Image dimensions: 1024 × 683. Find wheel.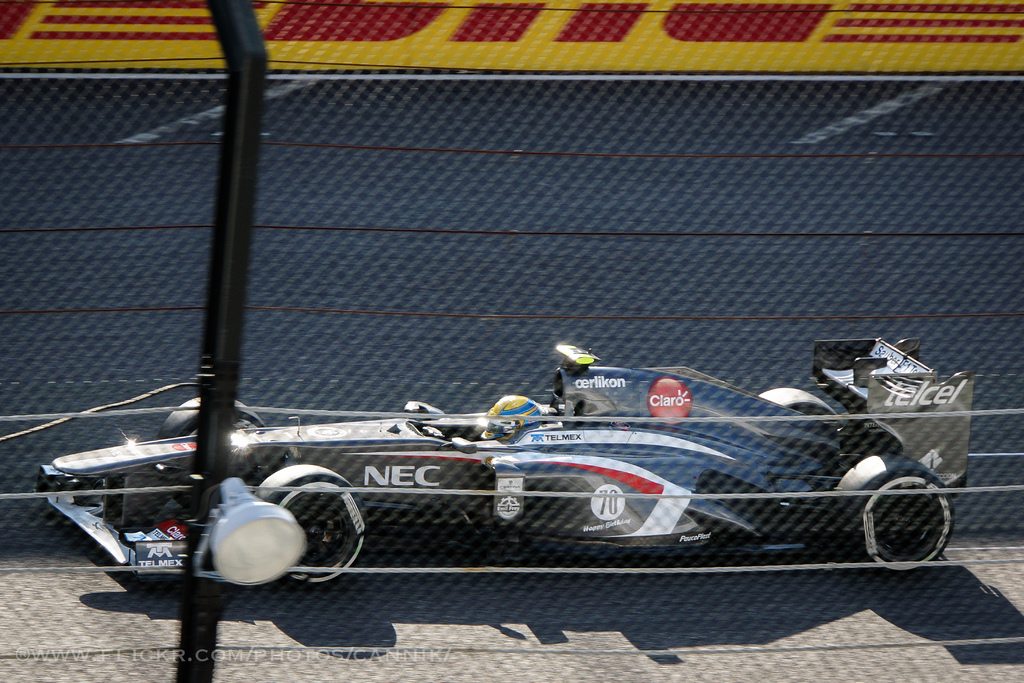
[left=877, top=479, right=952, bottom=572].
